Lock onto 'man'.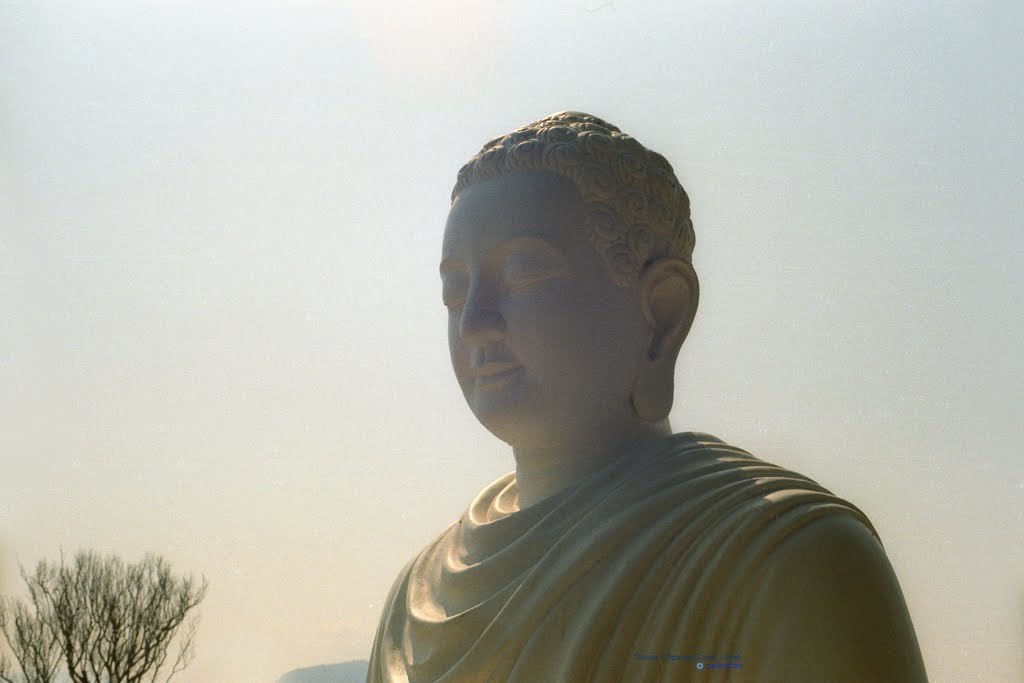
Locked: BBox(370, 108, 933, 682).
